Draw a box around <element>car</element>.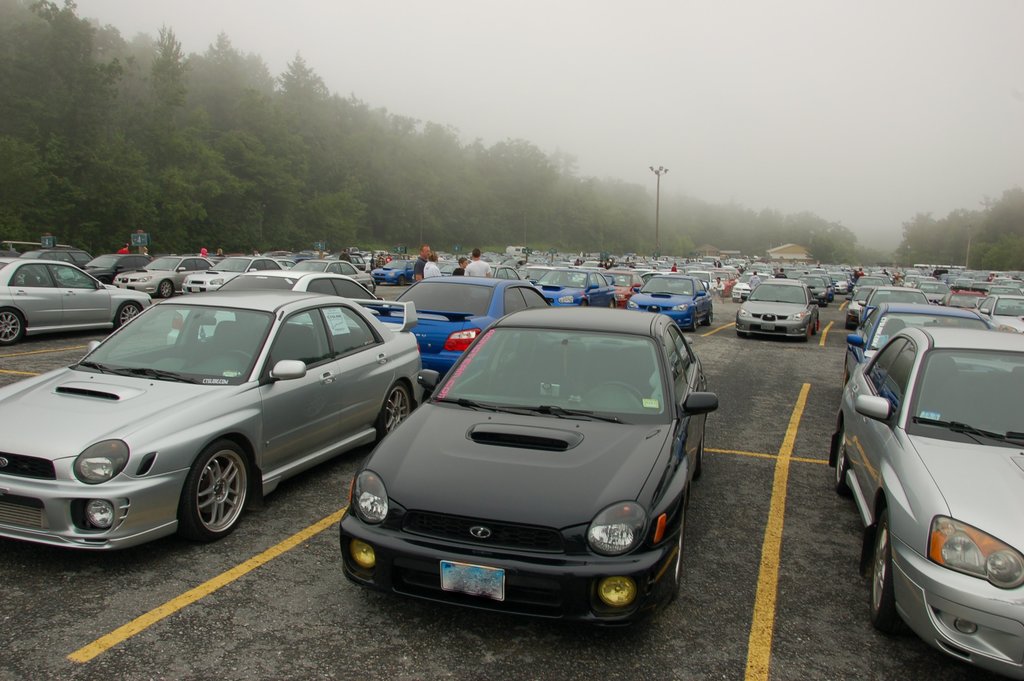
(348, 308, 731, 640).
